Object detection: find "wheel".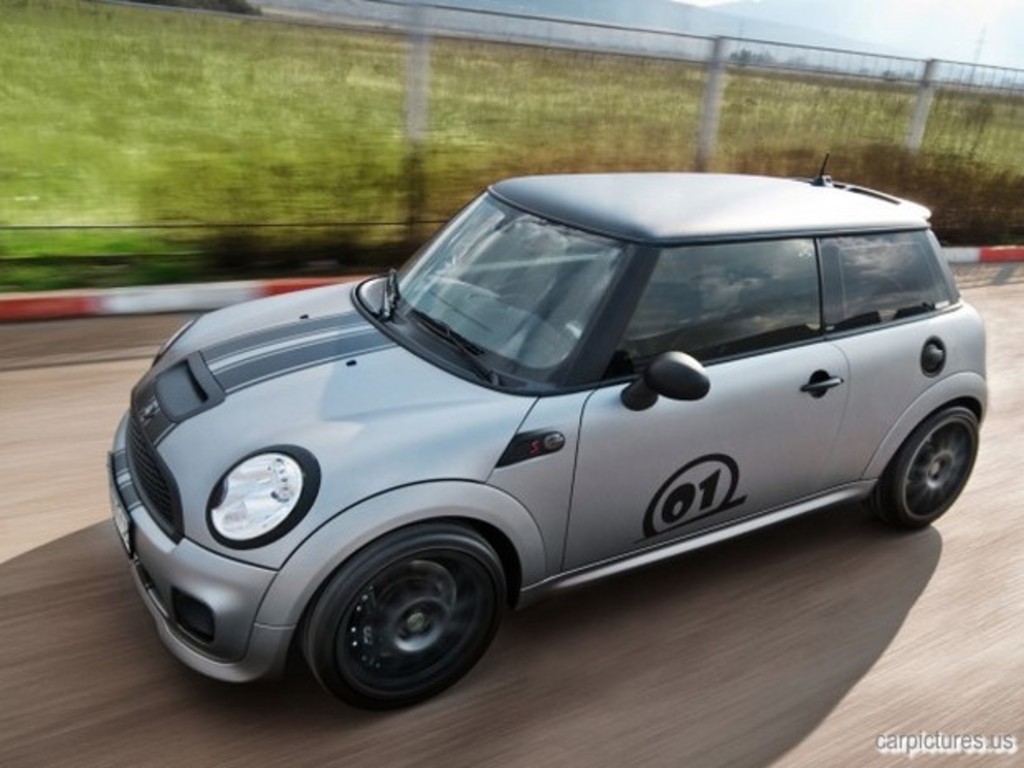
bbox=[315, 525, 509, 713].
